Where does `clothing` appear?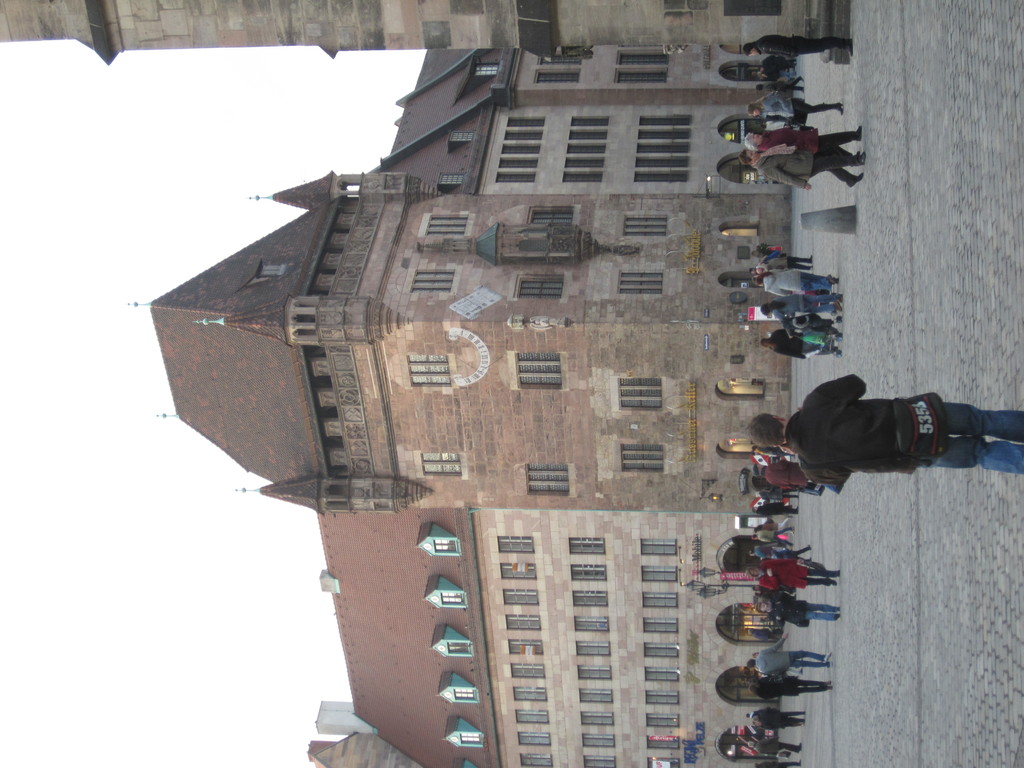
Appears at [x1=781, y1=745, x2=805, y2=755].
